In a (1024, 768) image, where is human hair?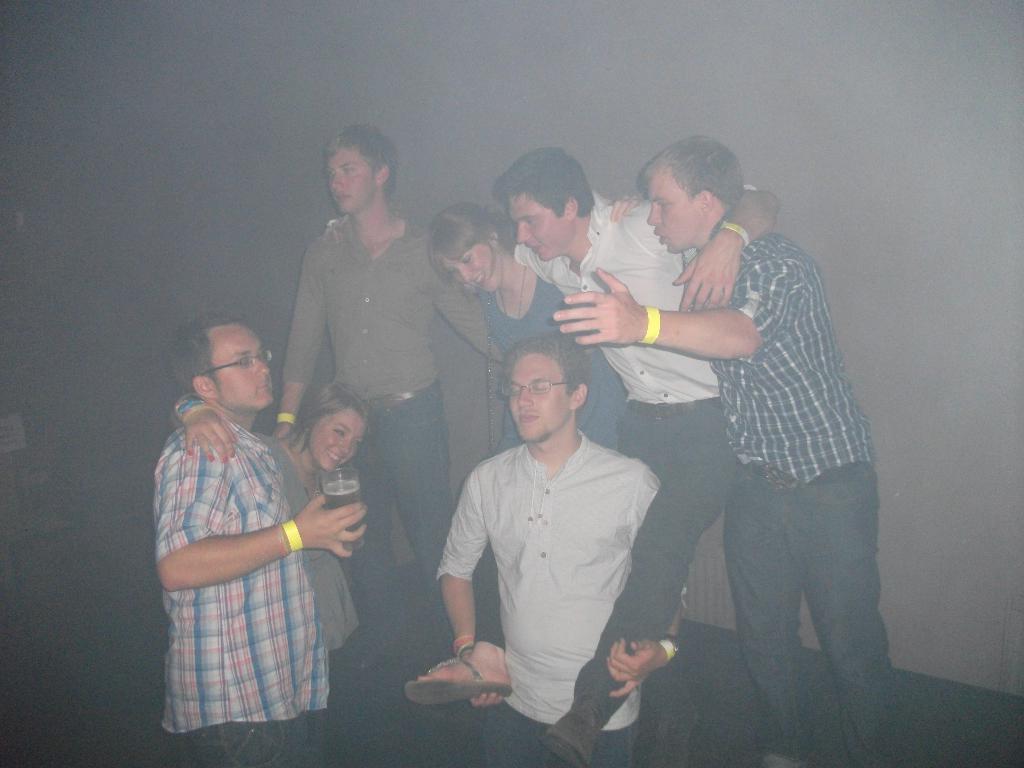
box=[282, 380, 369, 462].
